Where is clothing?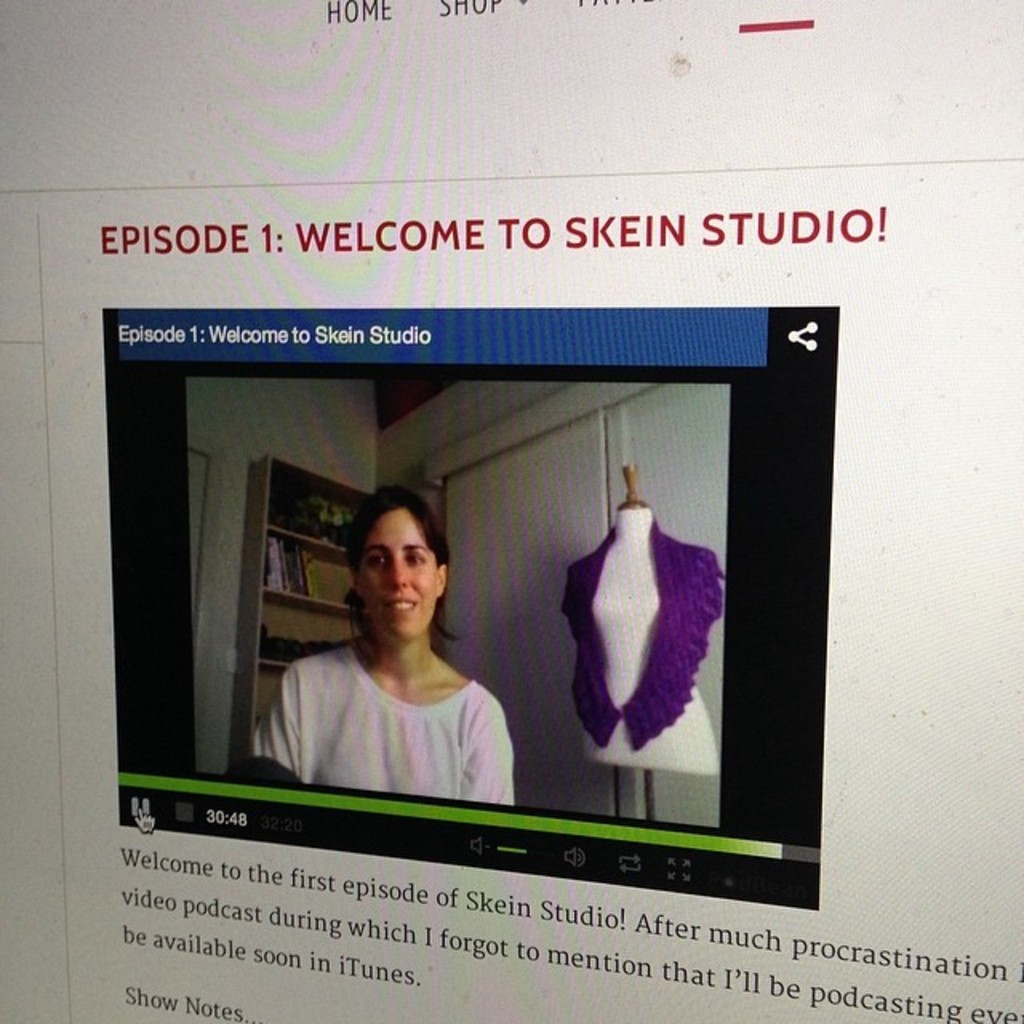
pyautogui.locateOnScreen(562, 533, 733, 746).
